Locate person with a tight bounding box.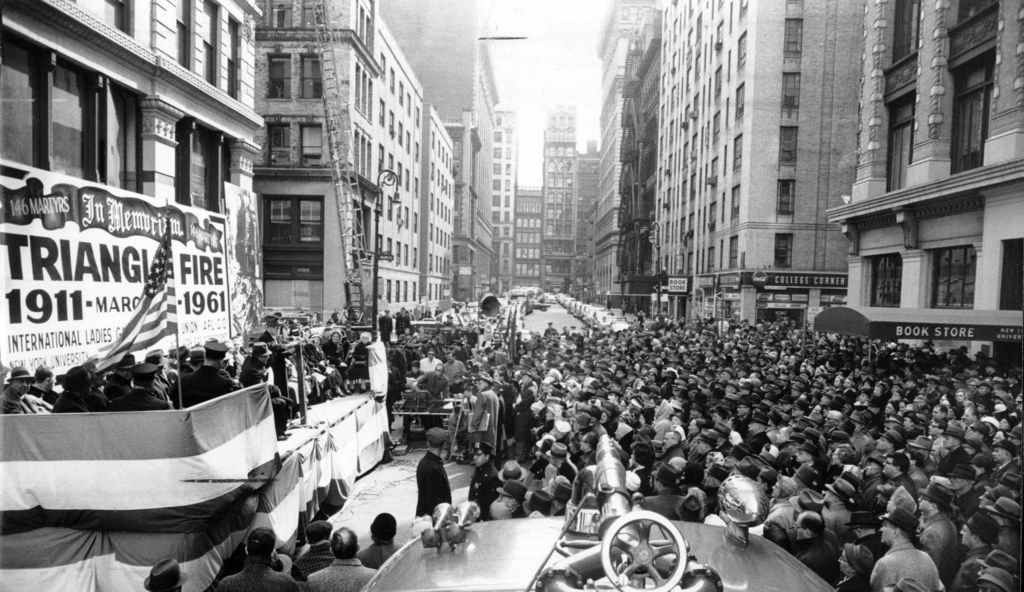
x1=221 y1=527 x2=294 y2=591.
